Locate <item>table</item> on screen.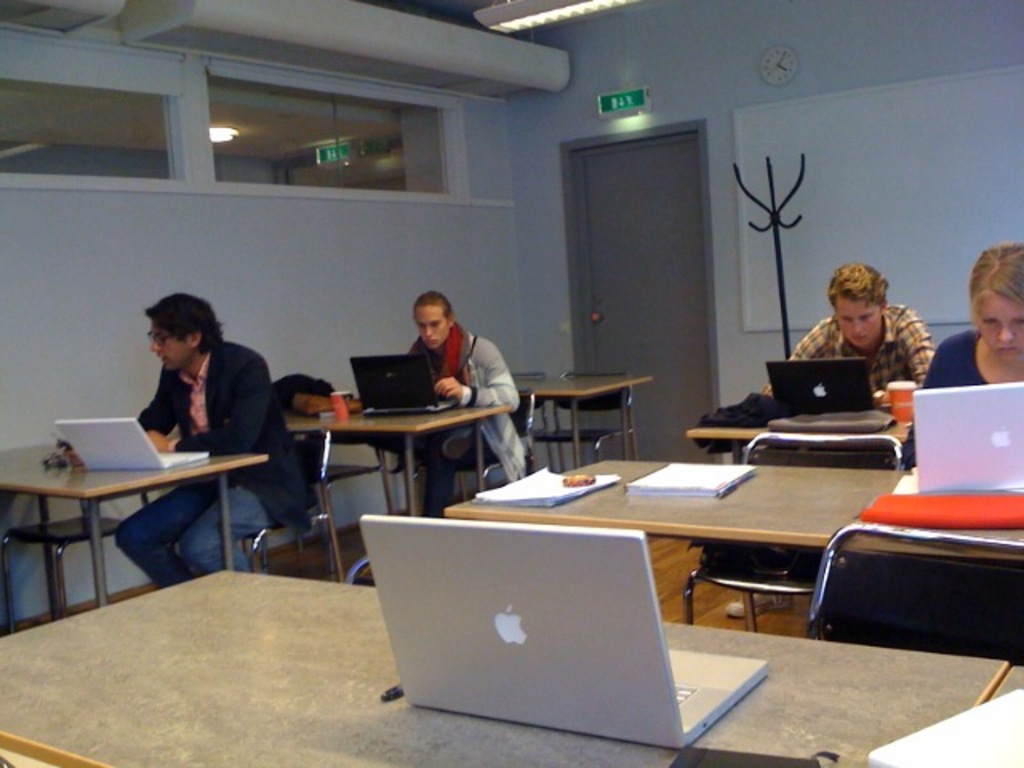
On screen at crop(0, 570, 1006, 766).
